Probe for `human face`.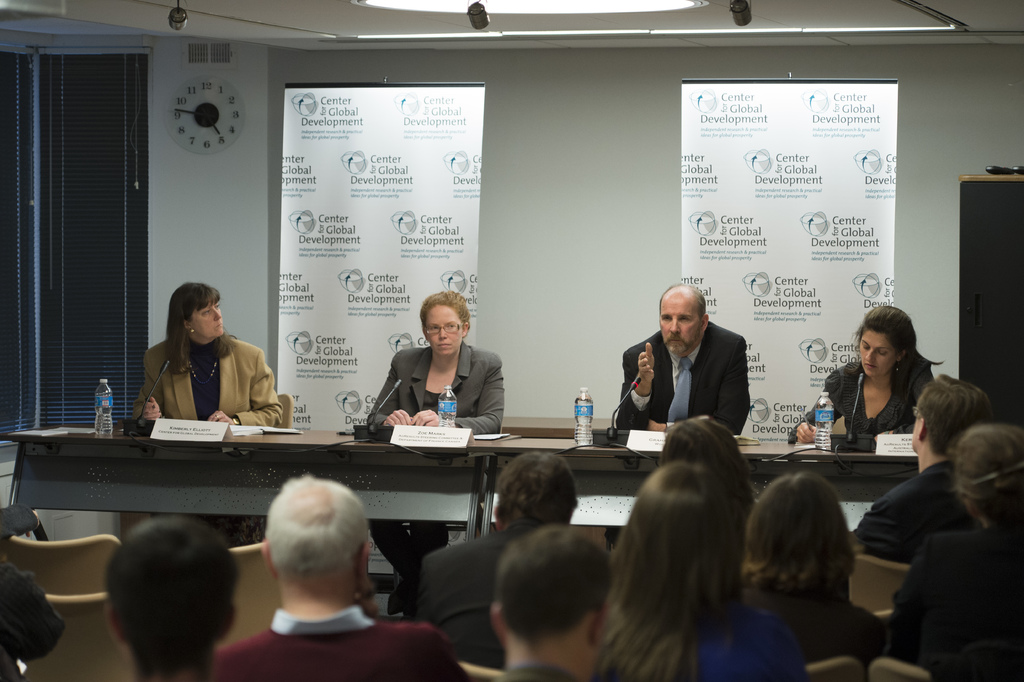
Probe result: pyautogui.locateOnScreen(189, 304, 224, 337).
